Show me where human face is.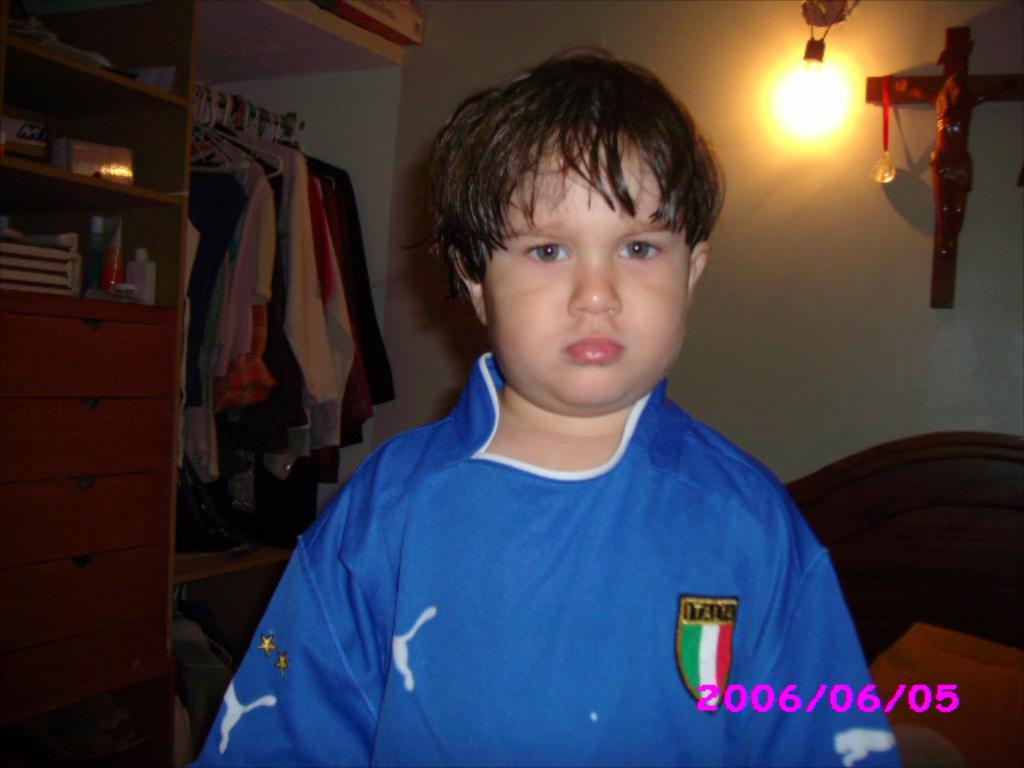
human face is at bbox=(947, 82, 971, 104).
